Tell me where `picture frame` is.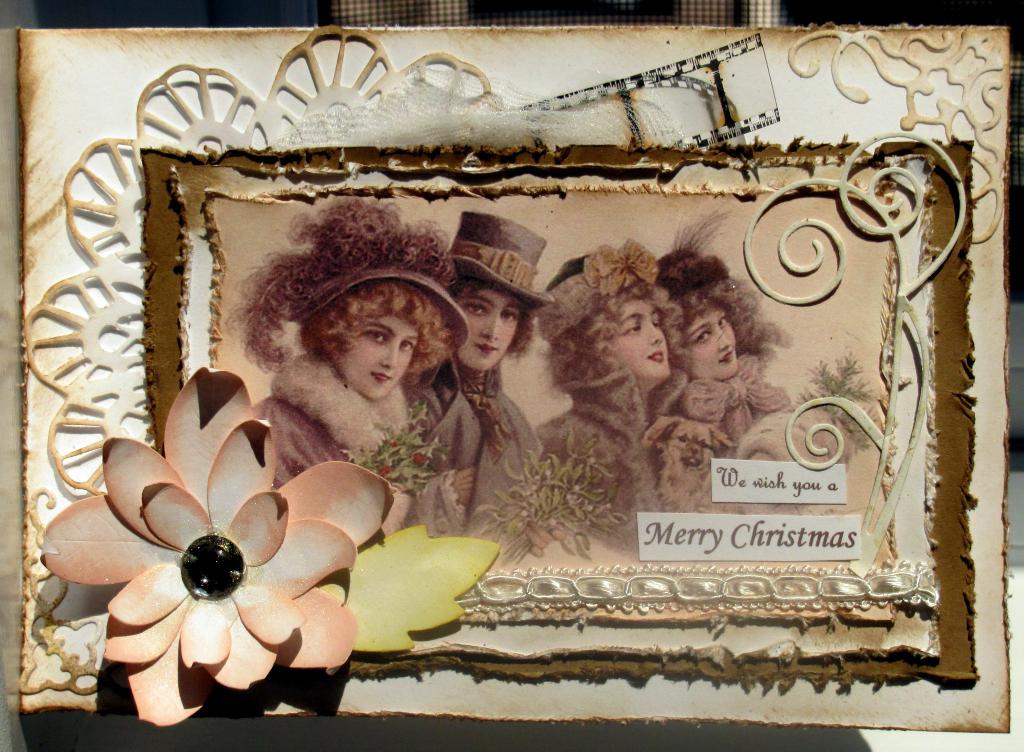
`picture frame` is at 19/27/1009/730.
